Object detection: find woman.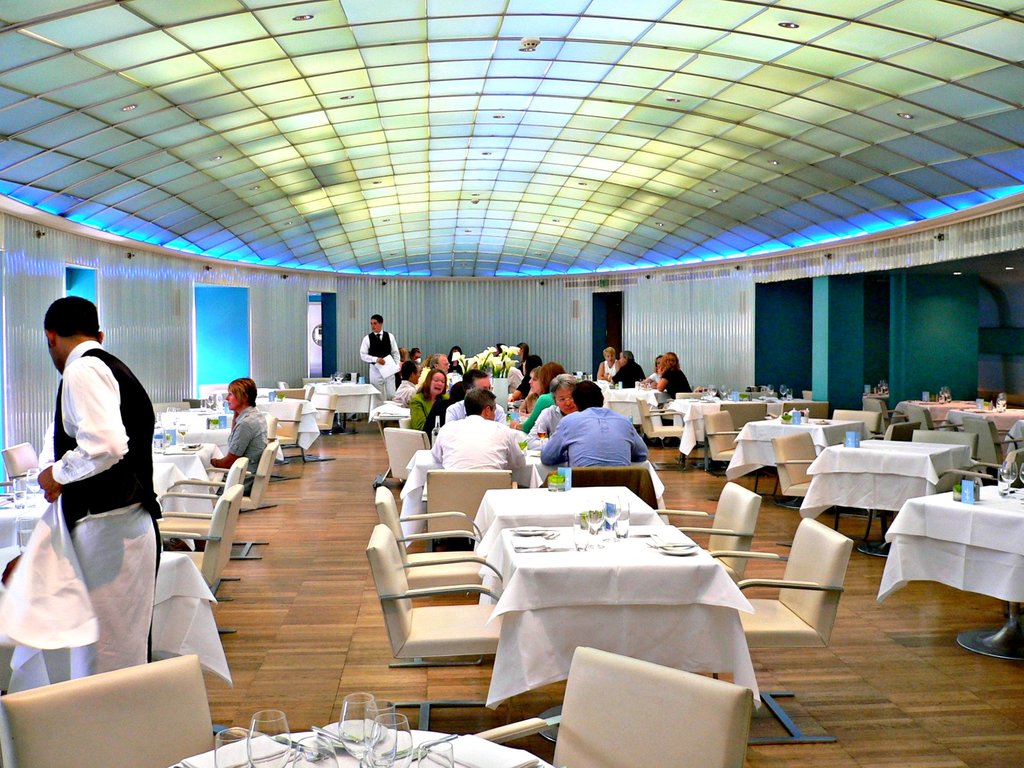
596:345:619:382.
